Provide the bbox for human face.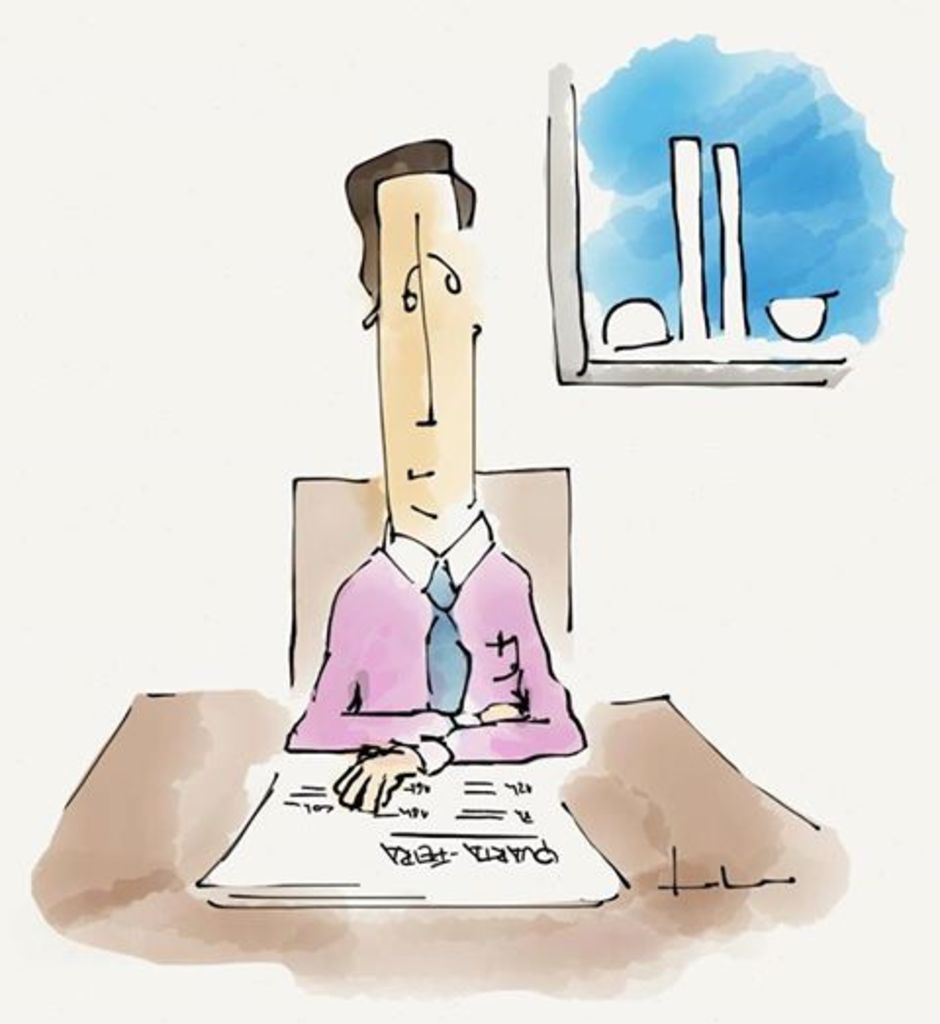
{"x1": 378, "y1": 170, "x2": 482, "y2": 513}.
